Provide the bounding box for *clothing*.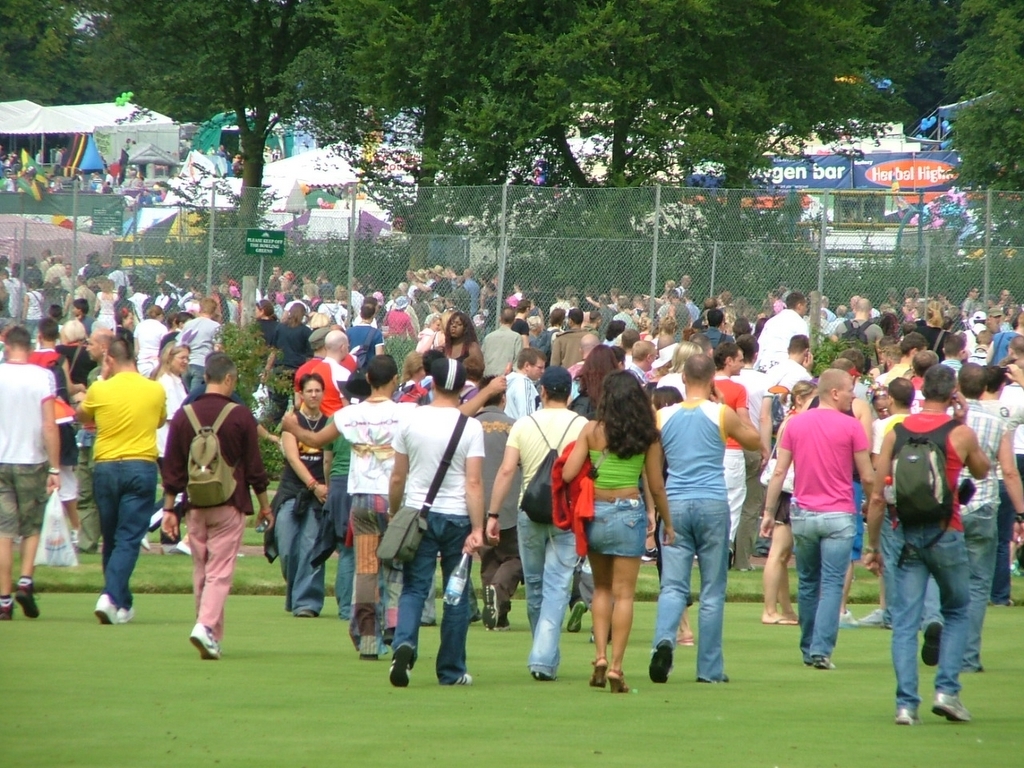
x1=991 y1=329 x2=1023 y2=372.
